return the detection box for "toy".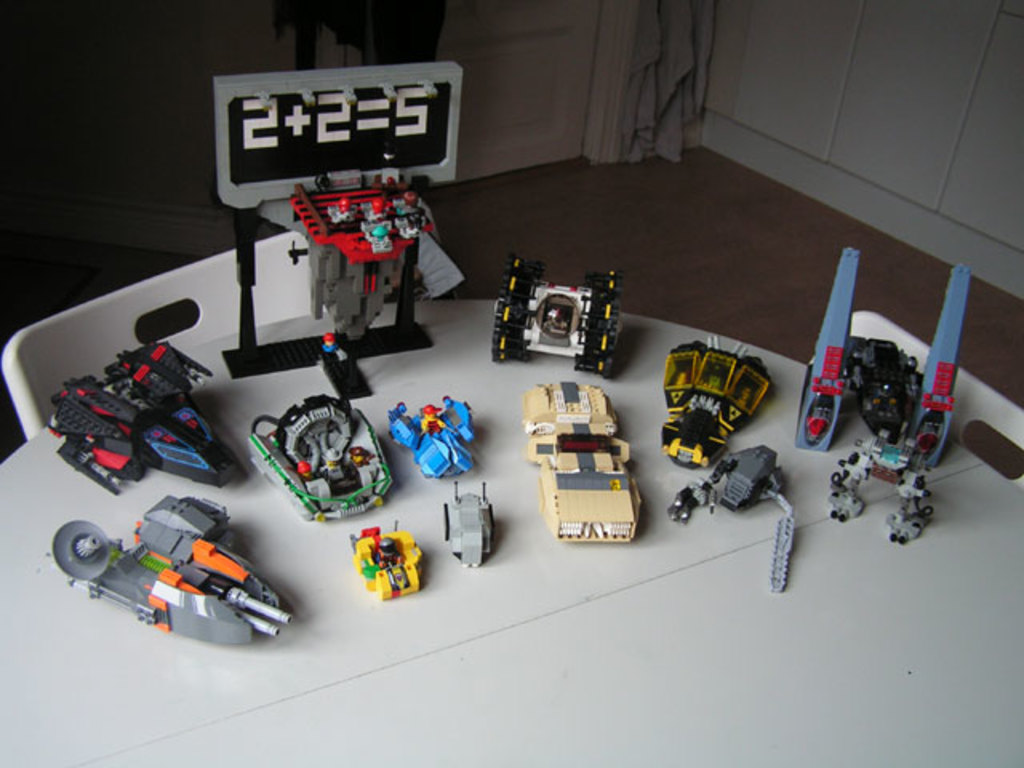
rect(54, 346, 246, 493).
